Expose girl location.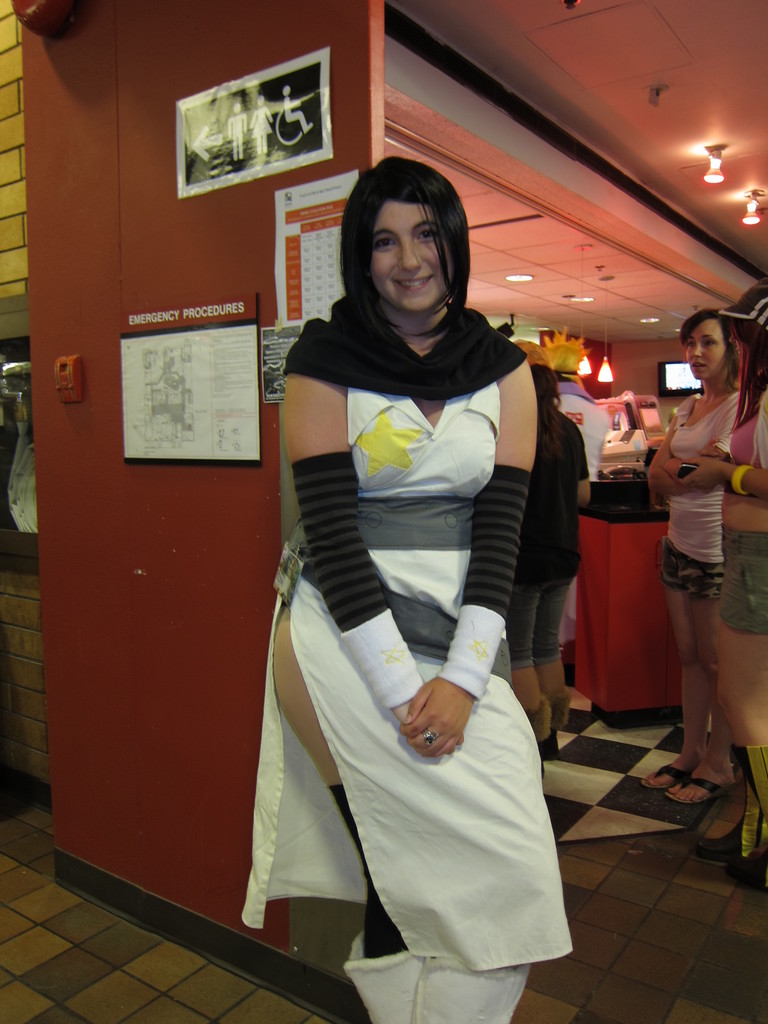
Exposed at [641,308,740,798].
